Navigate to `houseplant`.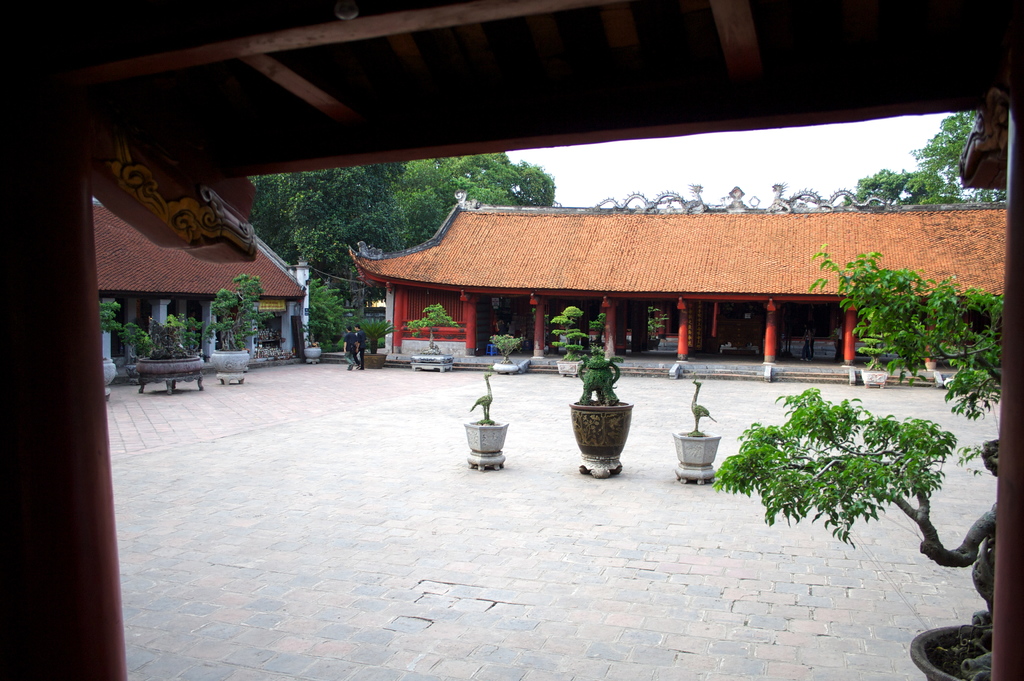
Navigation target: (670, 377, 715, 480).
